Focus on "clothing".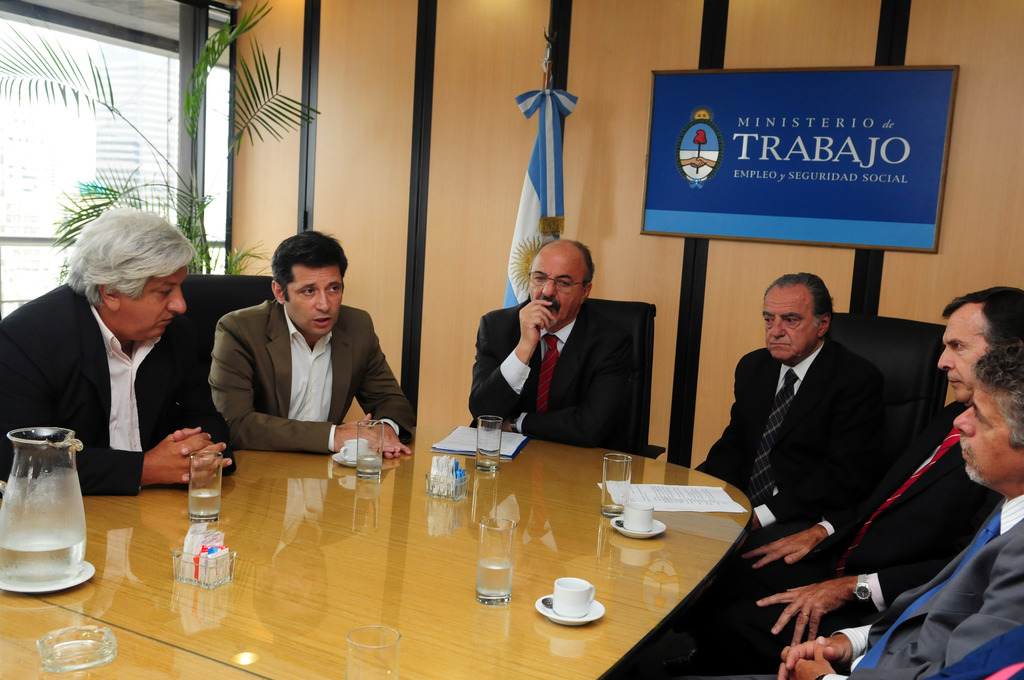
Focused at {"x1": 468, "y1": 294, "x2": 635, "y2": 453}.
